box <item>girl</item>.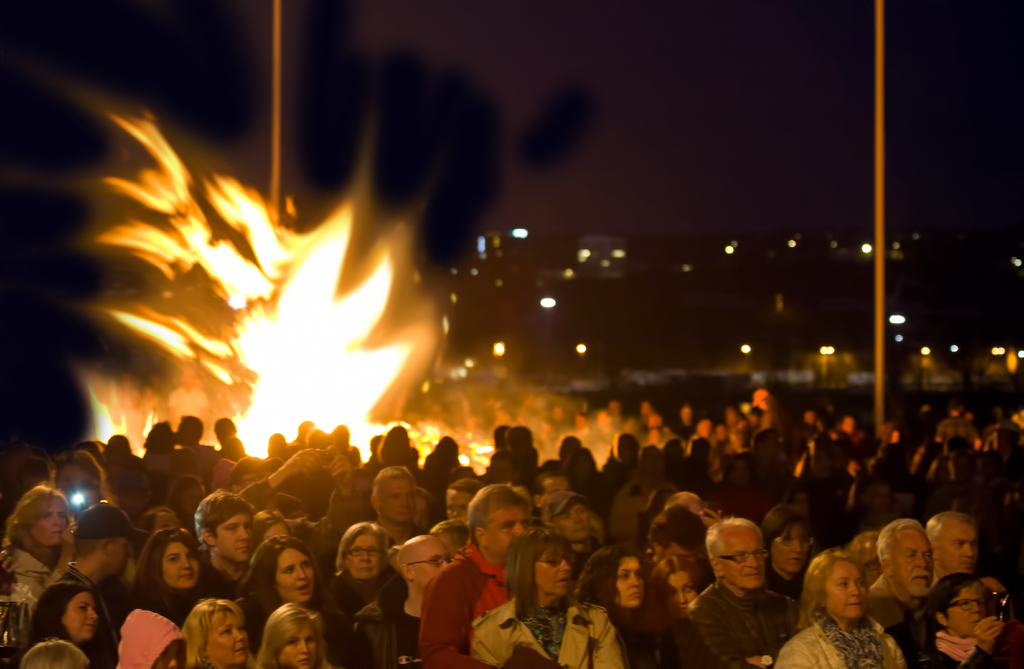
pyautogui.locateOnScreen(577, 543, 647, 663).
